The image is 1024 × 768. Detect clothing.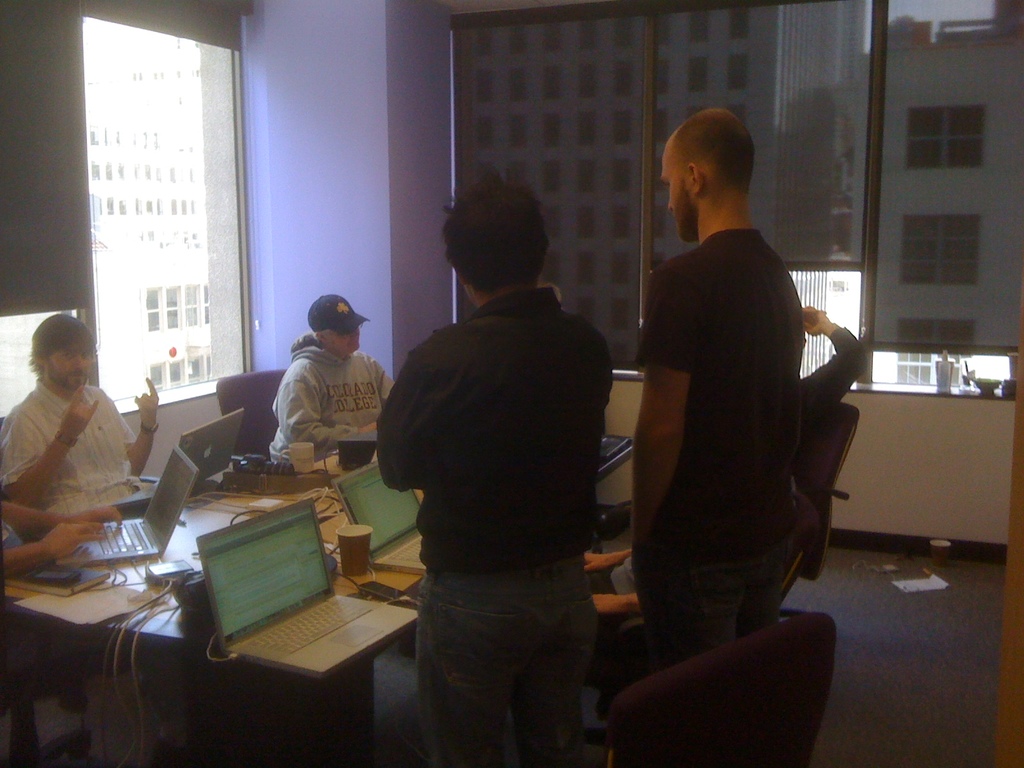
Detection: crop(639, 225, 806, 667).
